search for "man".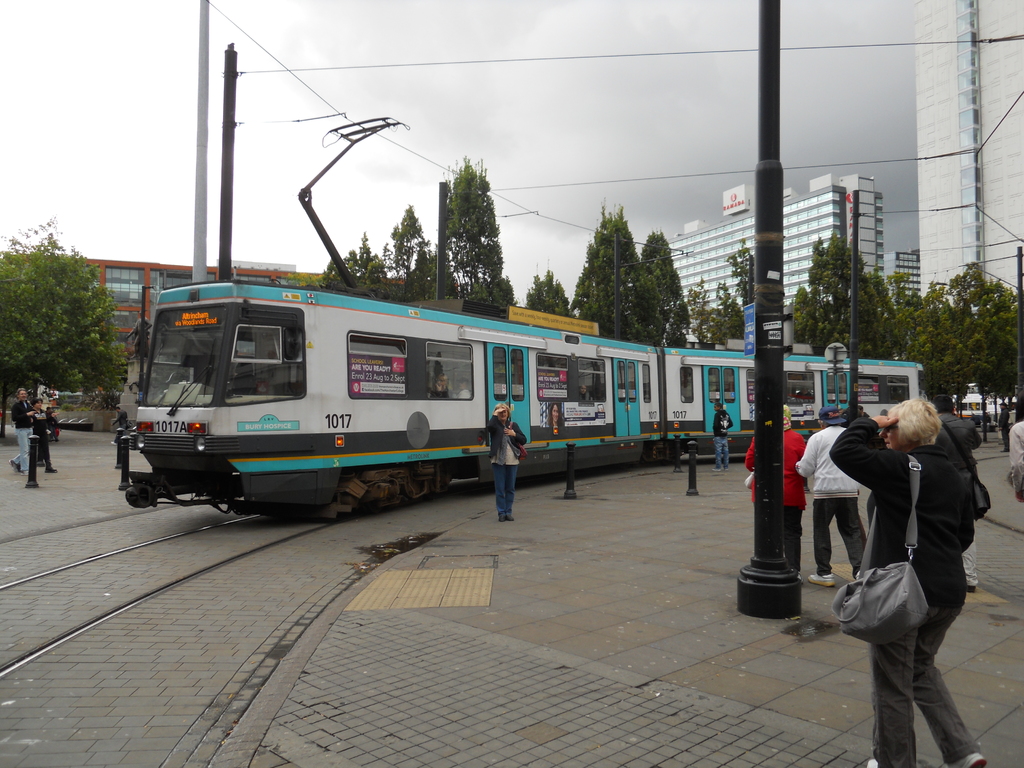
Found at [16,384,40,474].
